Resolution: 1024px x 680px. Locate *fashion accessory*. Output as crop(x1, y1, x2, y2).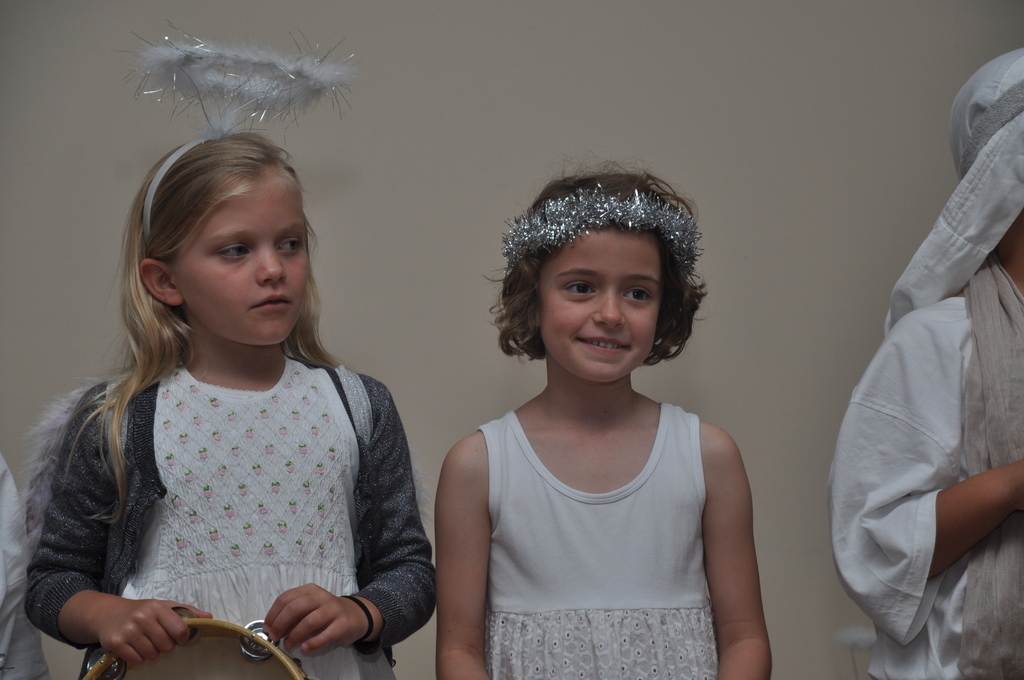
crop(500, 182, 710, 284).
